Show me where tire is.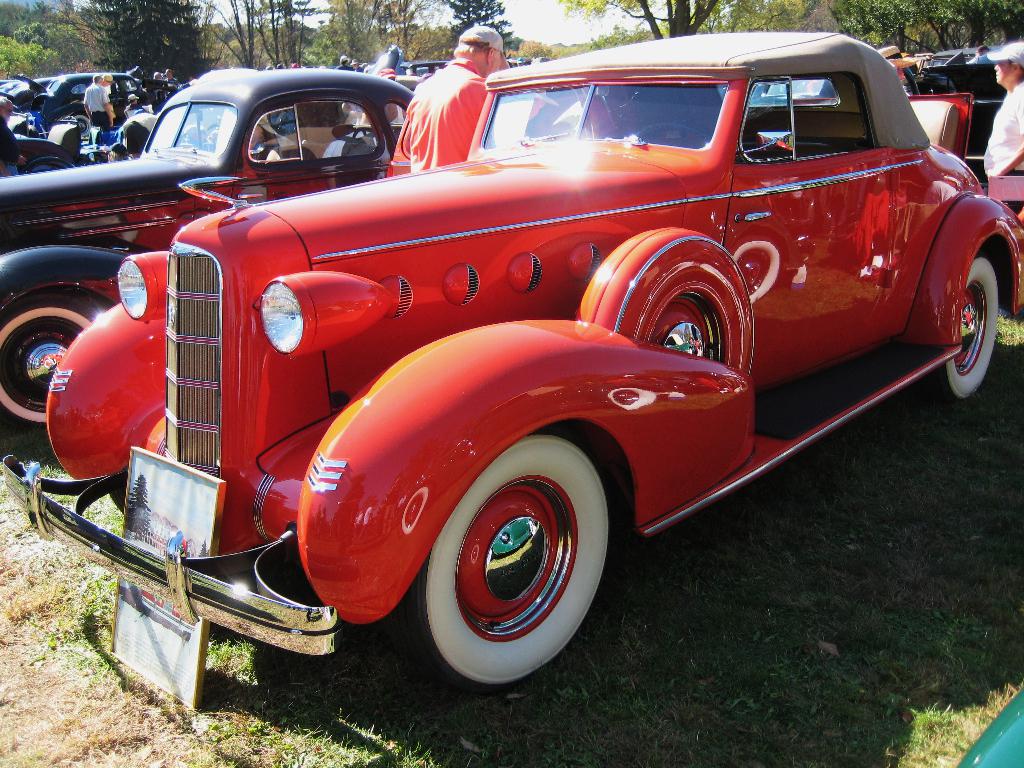
tire is at BBox(68, 117, 98, 138).
